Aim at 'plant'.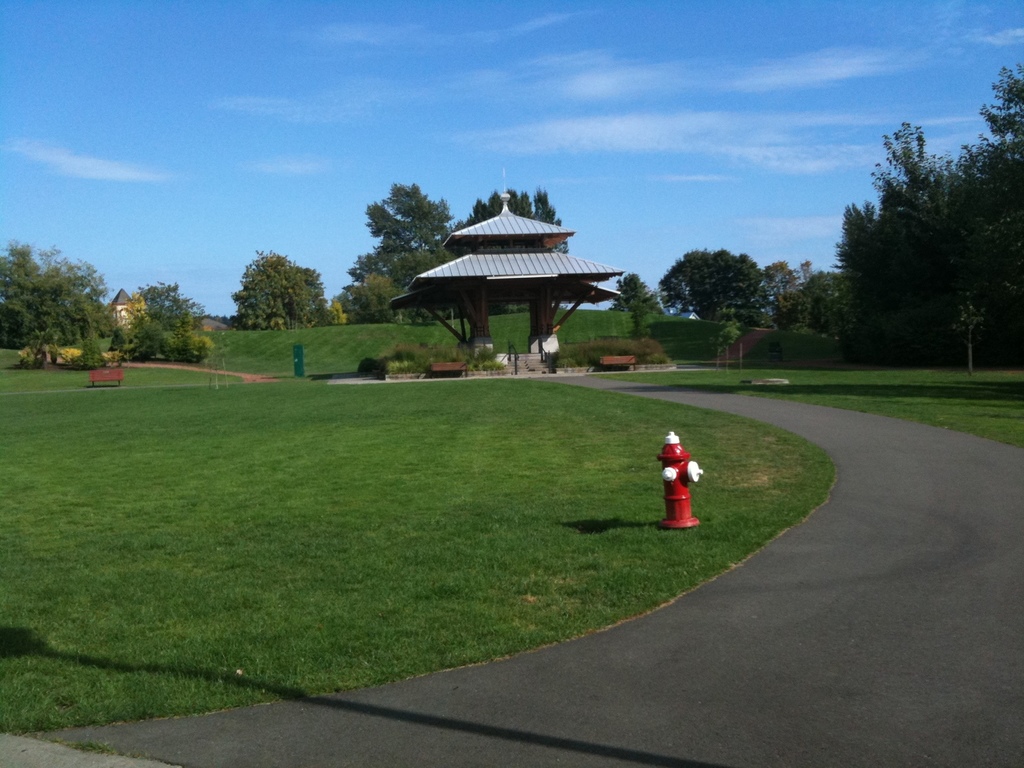
Aimed at BBox(586, 346, 1023, 447).
